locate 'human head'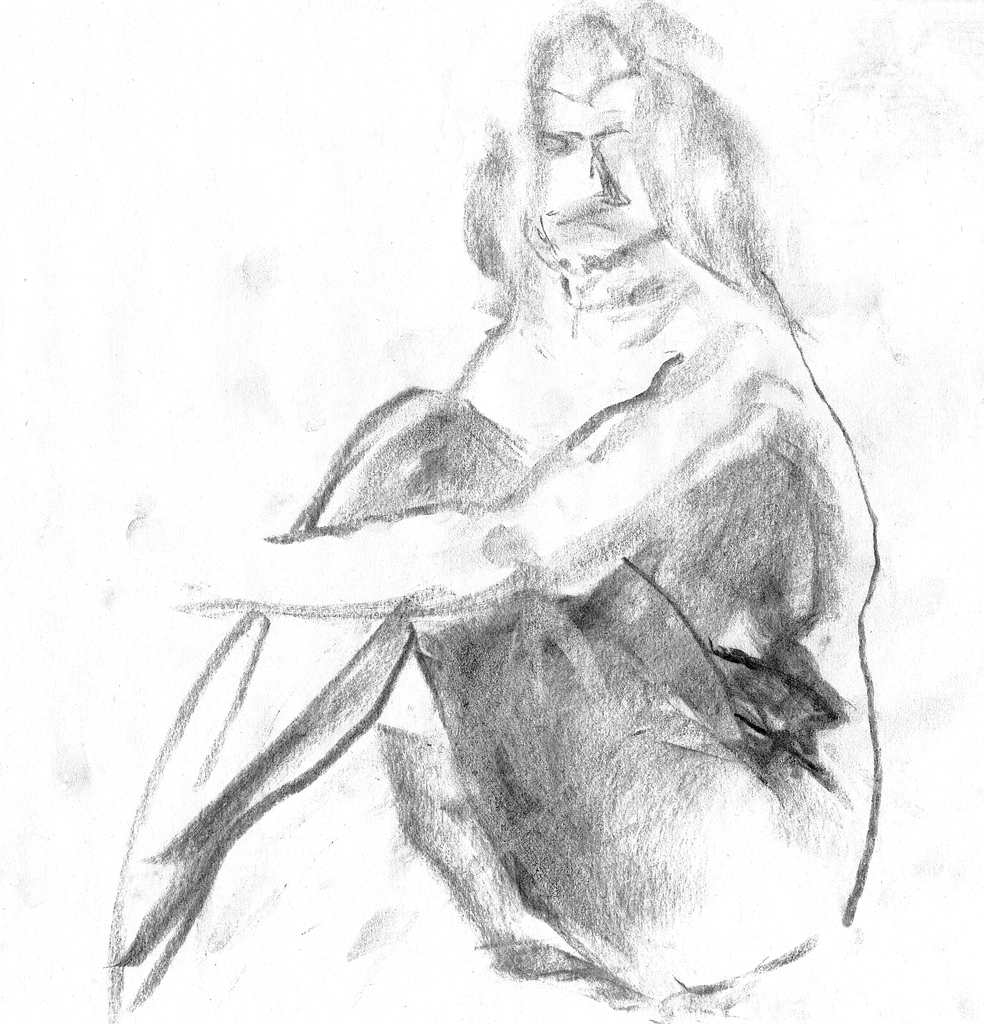
select_region(456, 3, 787, 330)
